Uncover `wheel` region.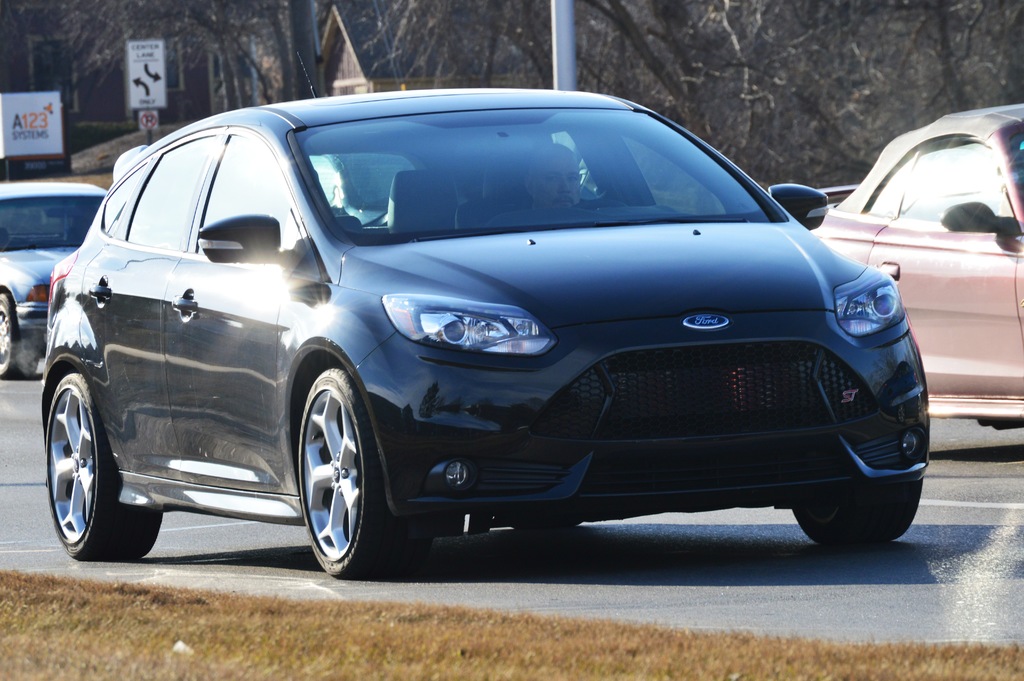
Uncovered: 0/286/20/375.
